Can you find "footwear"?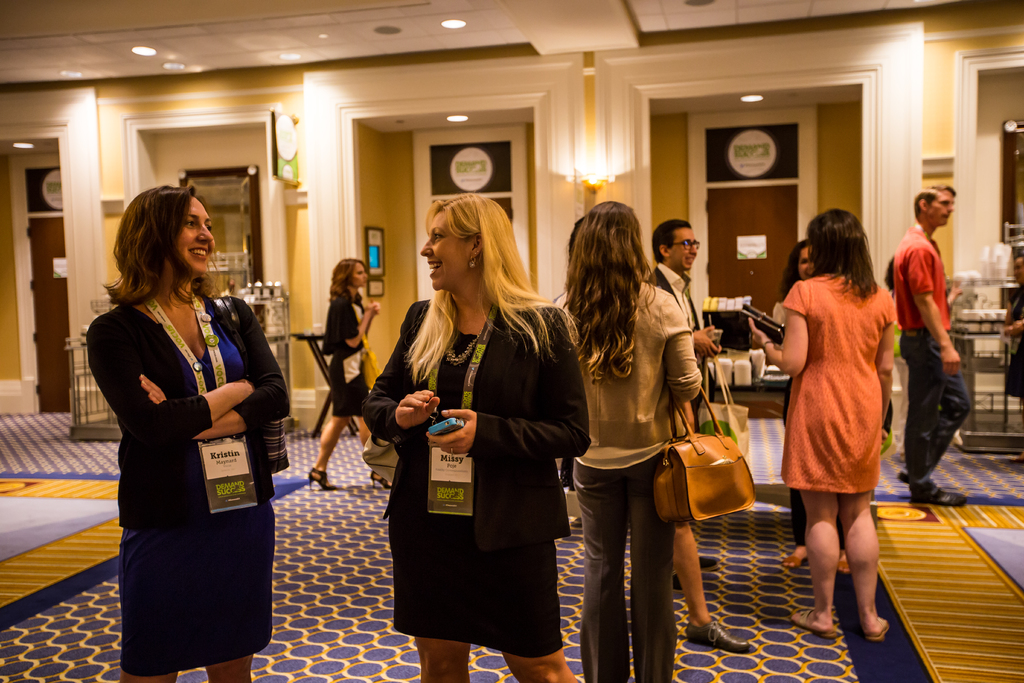
Yes, bounding box: 857,605,887,650.
